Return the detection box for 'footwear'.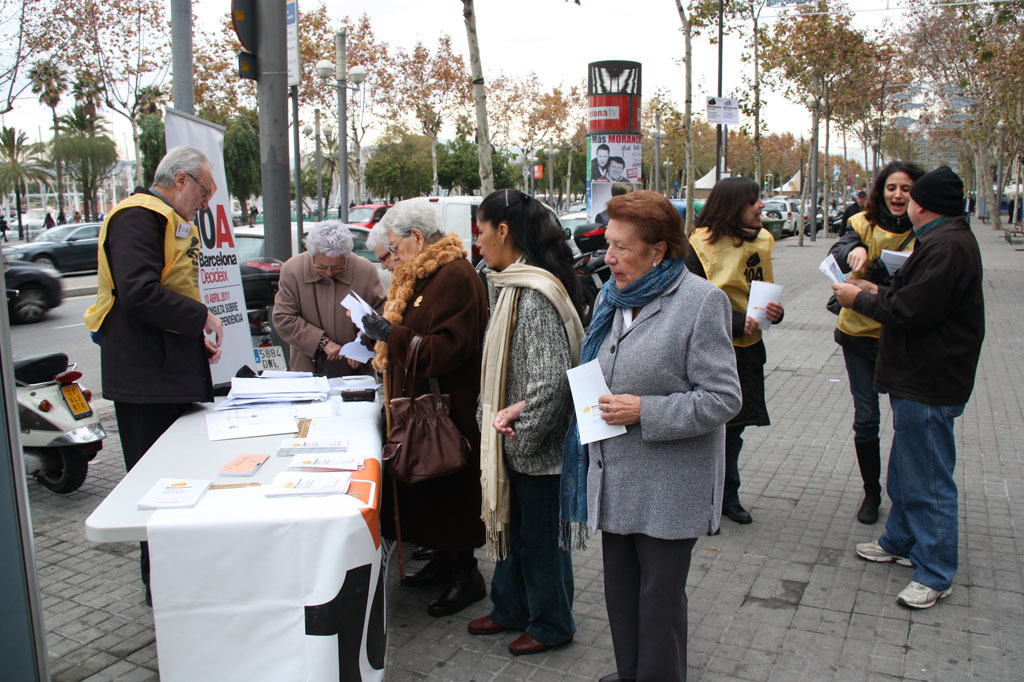
893,580,953,610.
